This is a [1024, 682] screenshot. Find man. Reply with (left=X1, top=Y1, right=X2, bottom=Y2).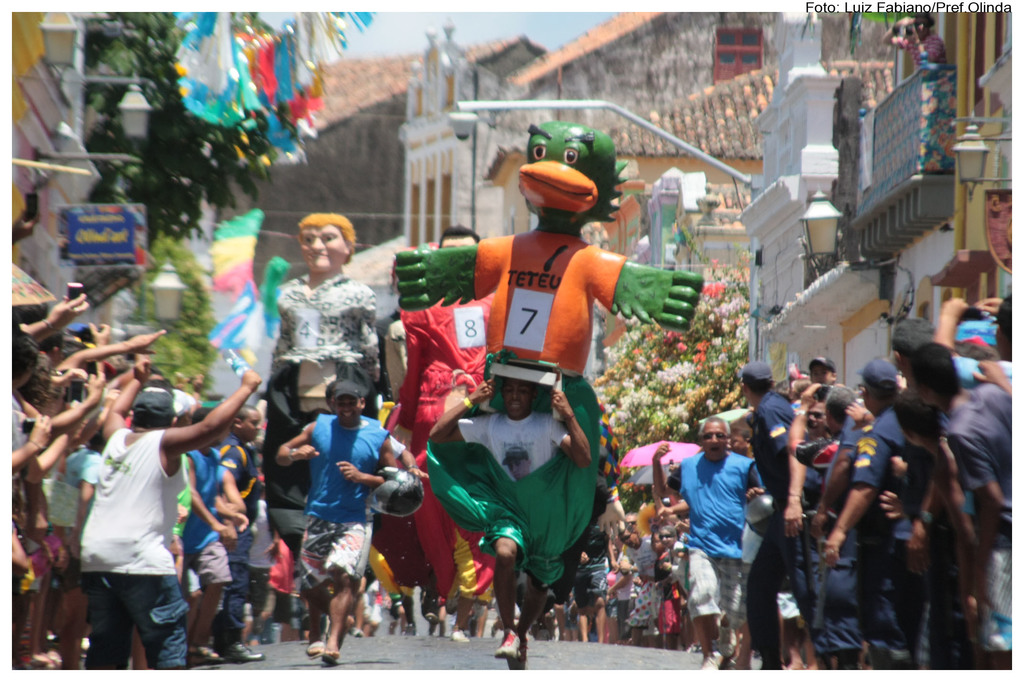
(left=789, top=396, right=835, bottom=619).
